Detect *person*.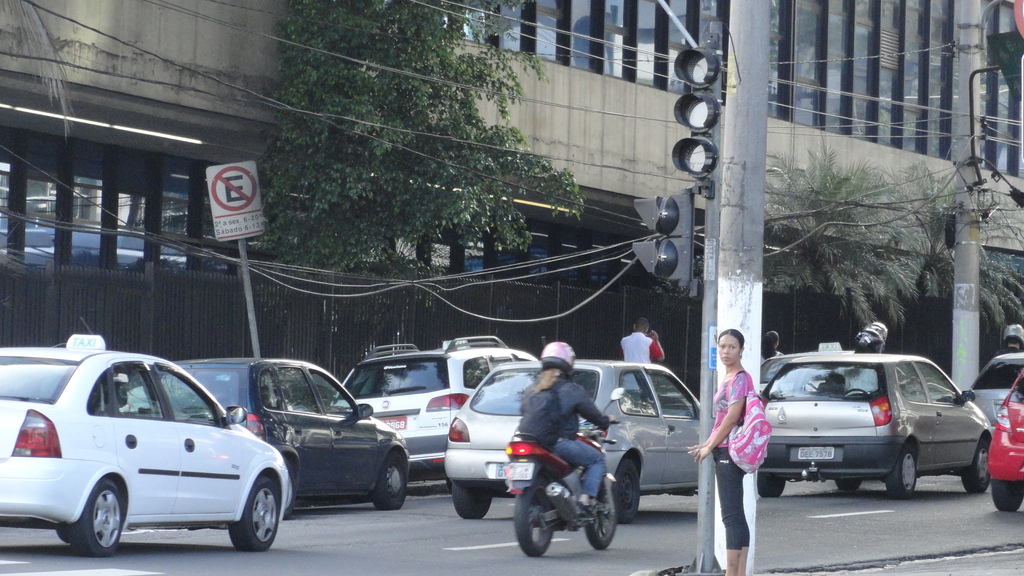
Detected at 685 326 758 575.
